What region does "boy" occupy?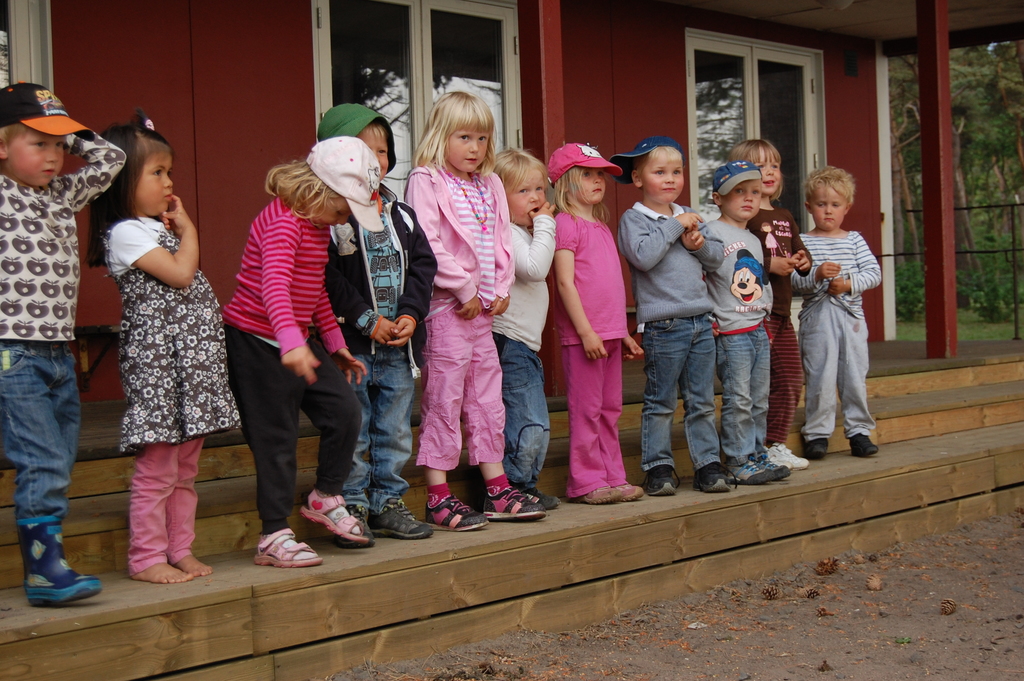
0 122 126 606.
